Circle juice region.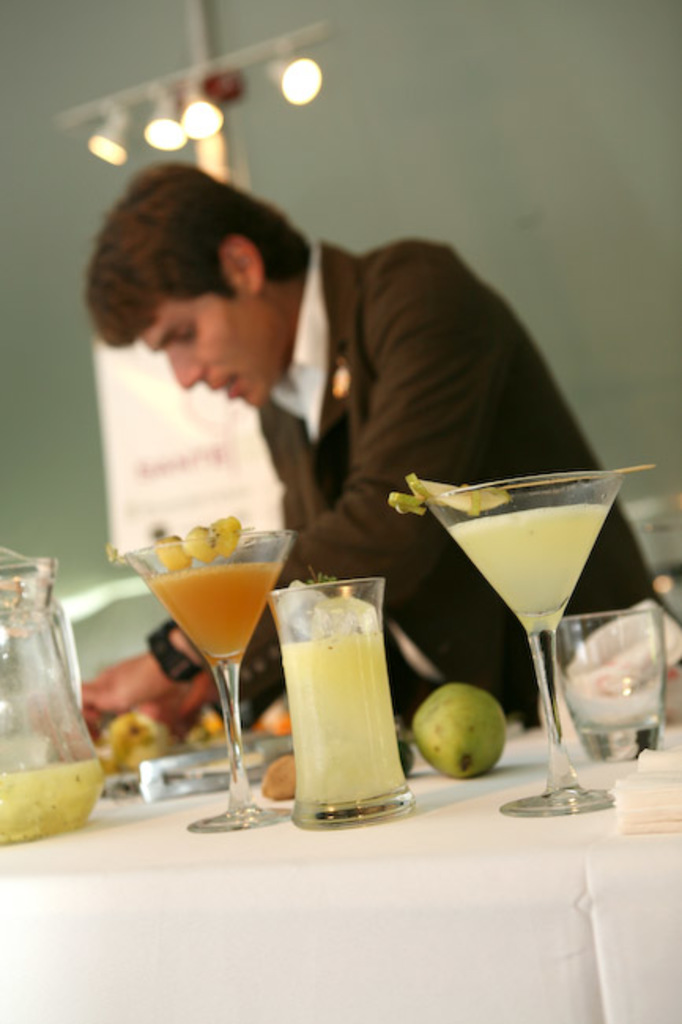
Region: locate(441, 501, 614, 627).
